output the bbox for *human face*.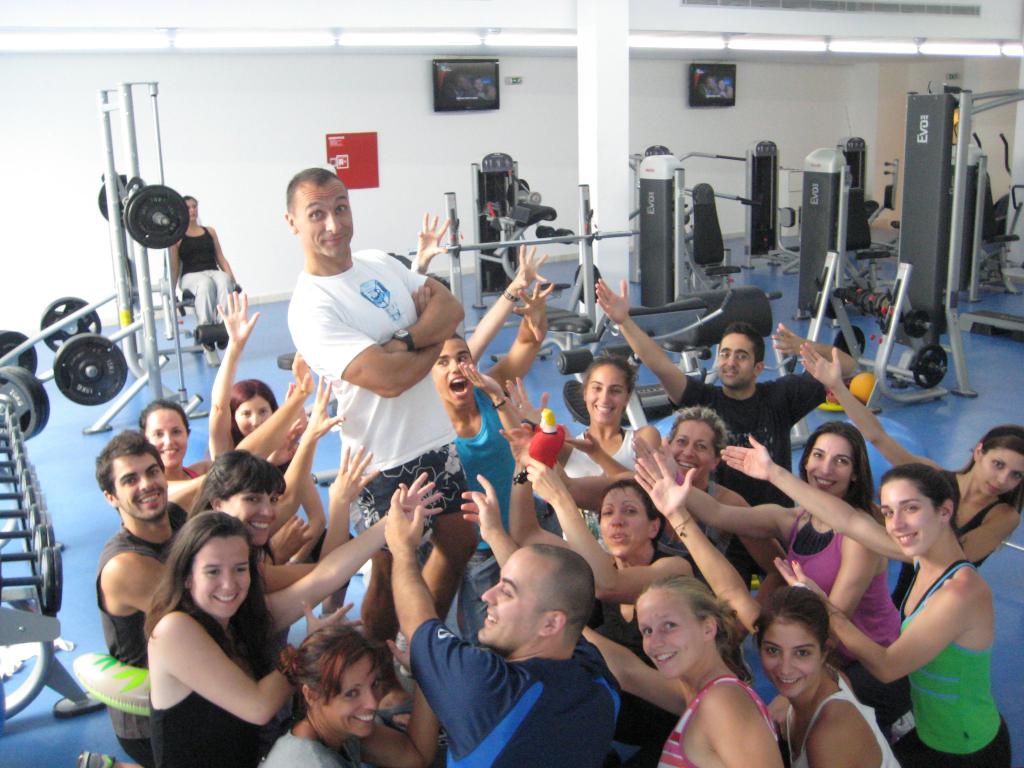
select_region(426, 339, 483, 409).
